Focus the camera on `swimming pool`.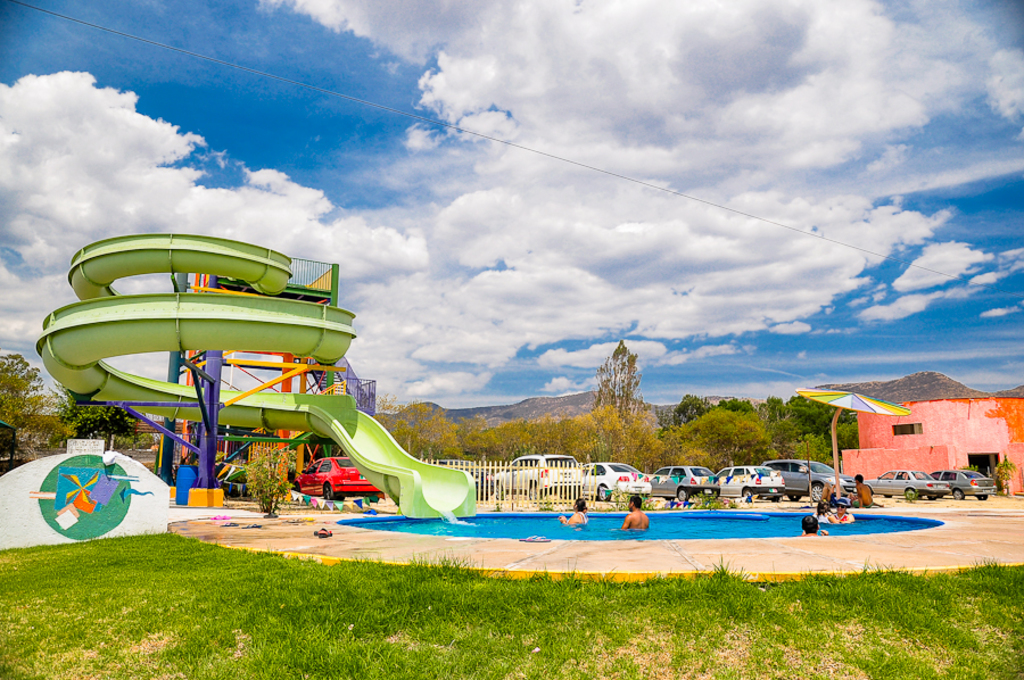
Focus region: [341,499,934,553].
